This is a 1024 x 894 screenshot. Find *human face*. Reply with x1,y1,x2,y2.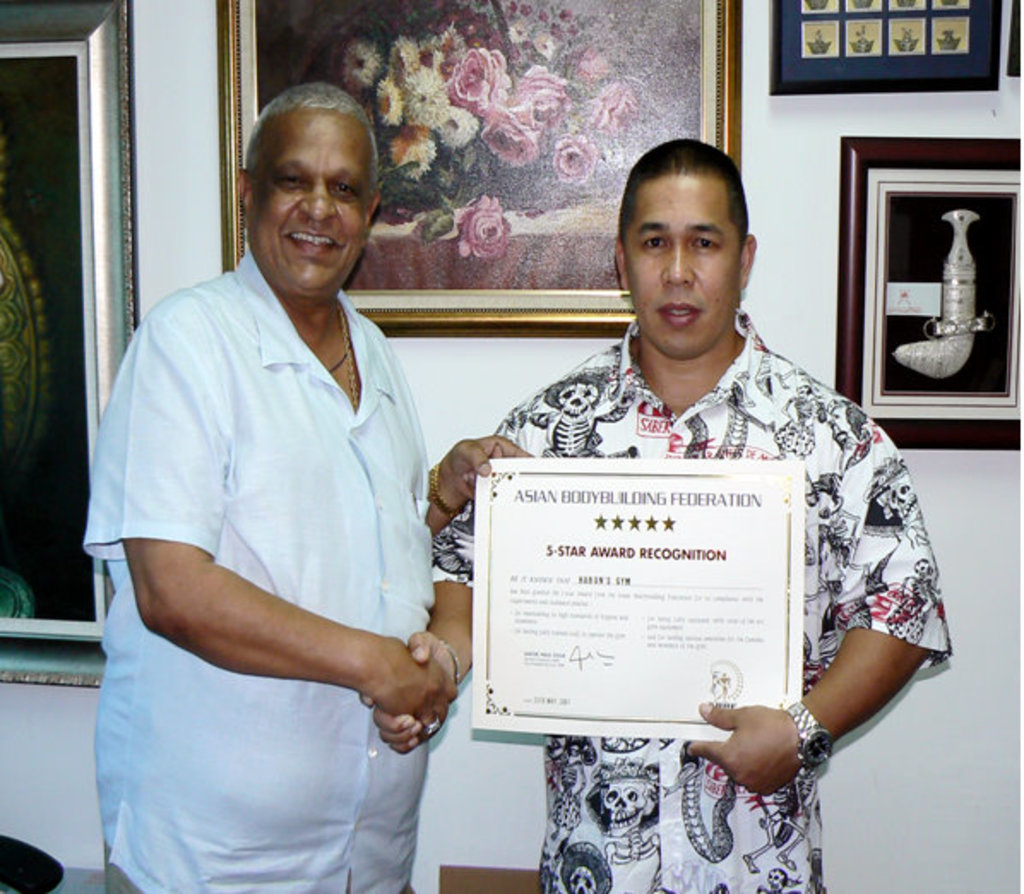
627,176,747,356.
